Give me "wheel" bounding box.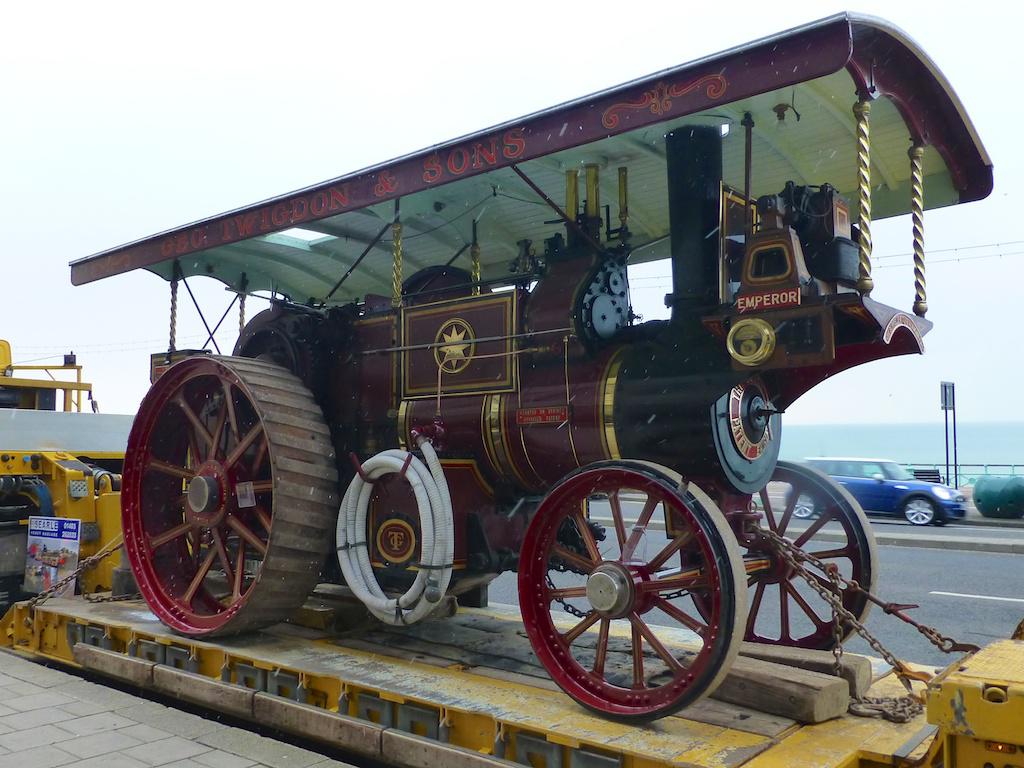
<region>782, 491, 820, 519</region>.
